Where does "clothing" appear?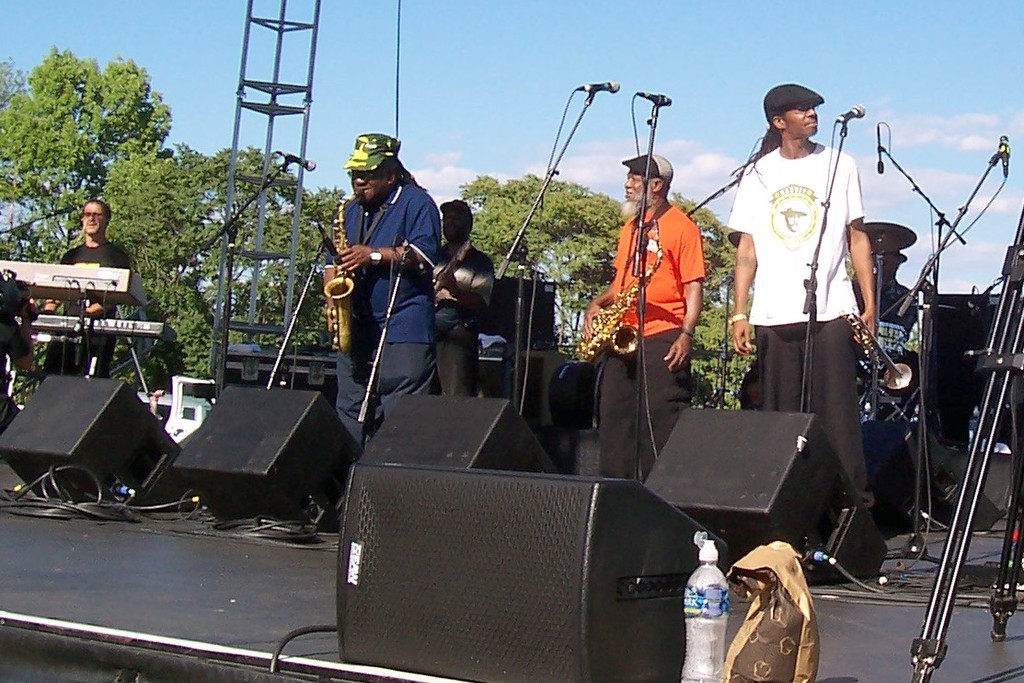
Appears at Rect(0, 318, 31, 434).
